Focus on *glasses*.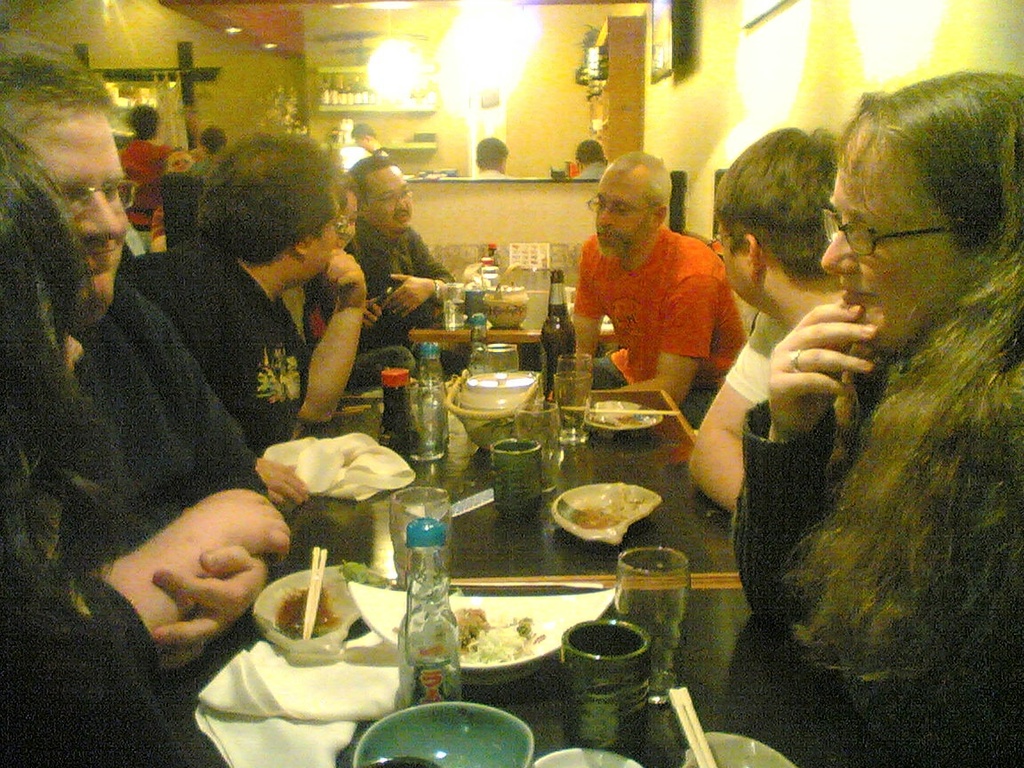
Focused at 362:185:413:210.
